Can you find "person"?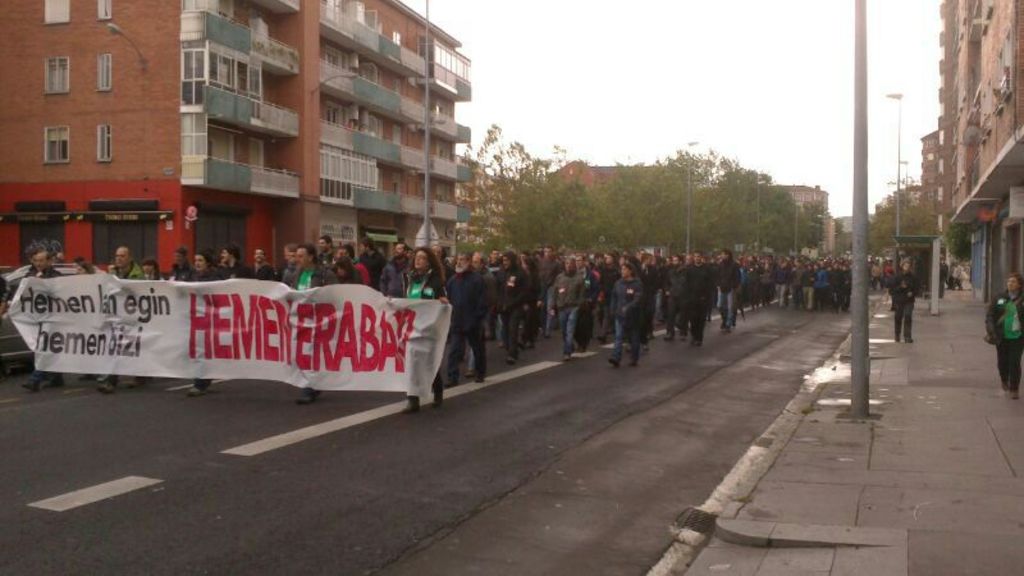
Yes, bounding box: 983/266/1023/397.
